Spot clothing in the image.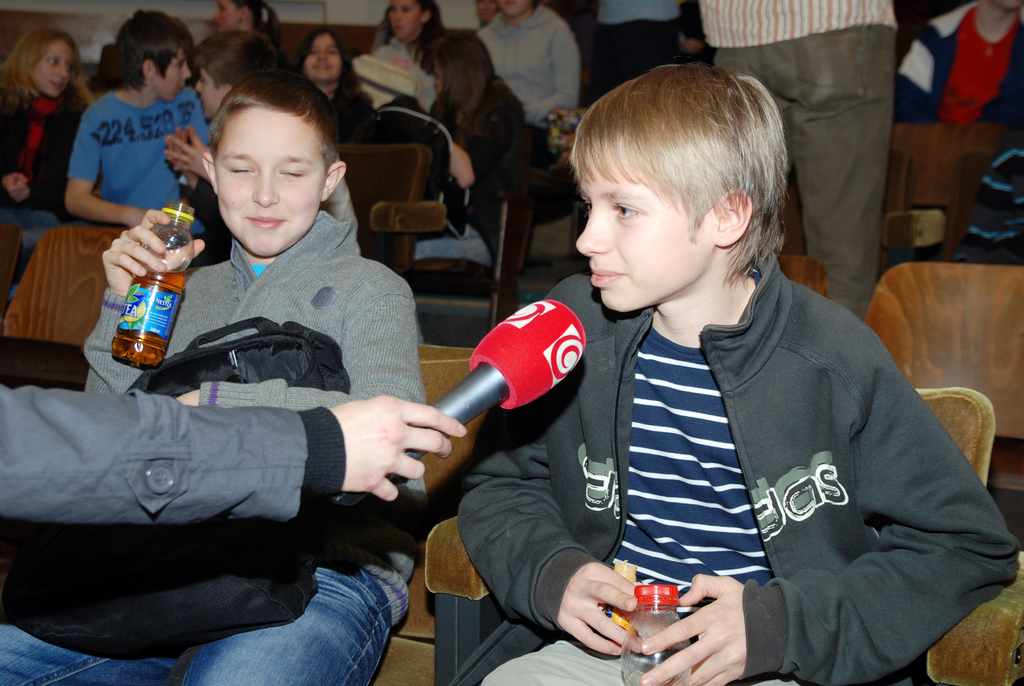
clothing found at 951/143/1023/265.
